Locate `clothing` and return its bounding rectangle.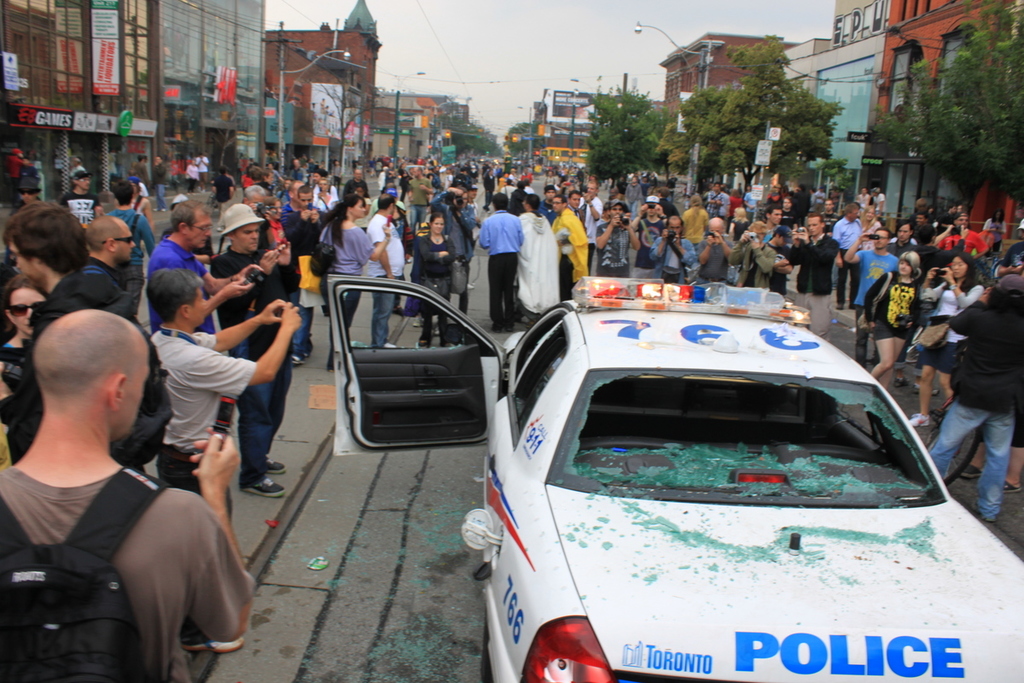
x1=549, y1=204, x2=590, y2=286.
